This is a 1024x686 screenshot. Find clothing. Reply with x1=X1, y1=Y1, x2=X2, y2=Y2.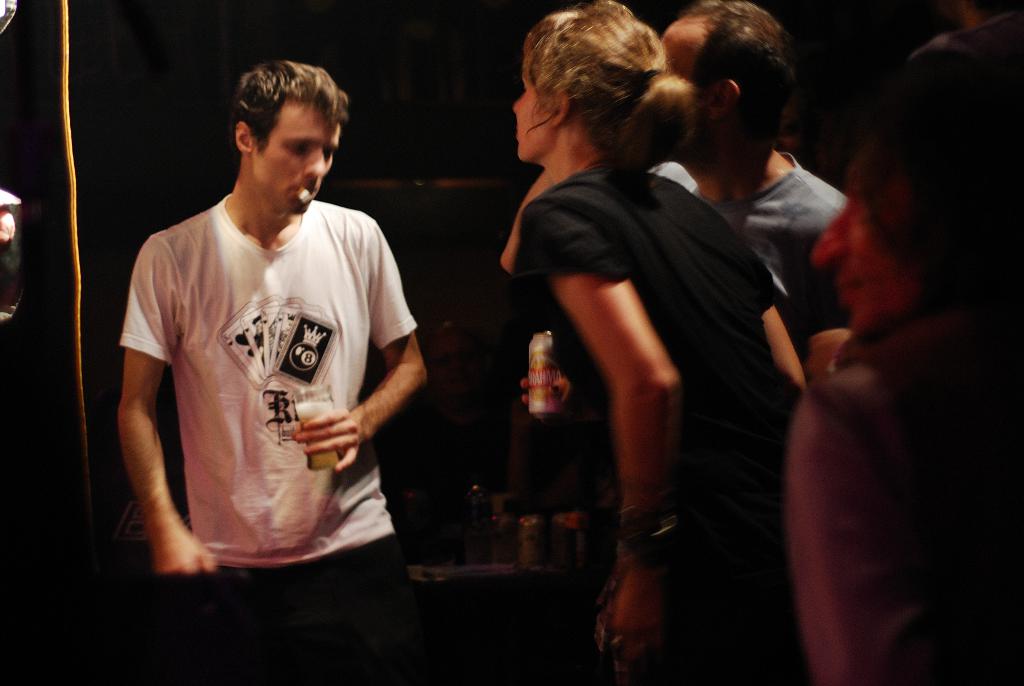
x1=642, y1=151, x2=845, y2=354.
